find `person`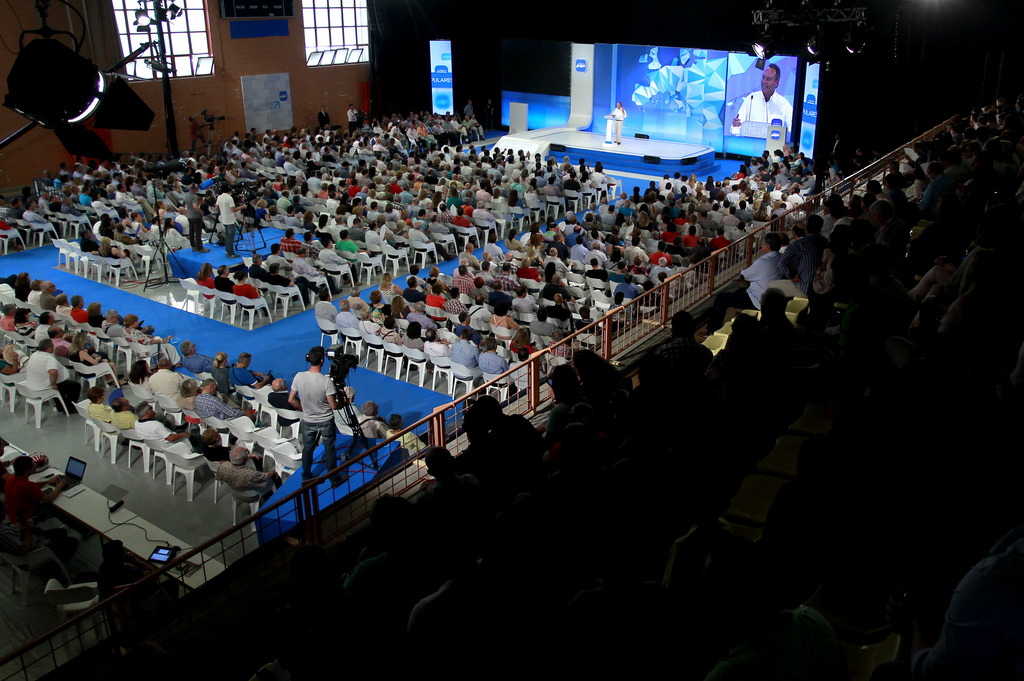
bbox(728, 62, 795, 136)
